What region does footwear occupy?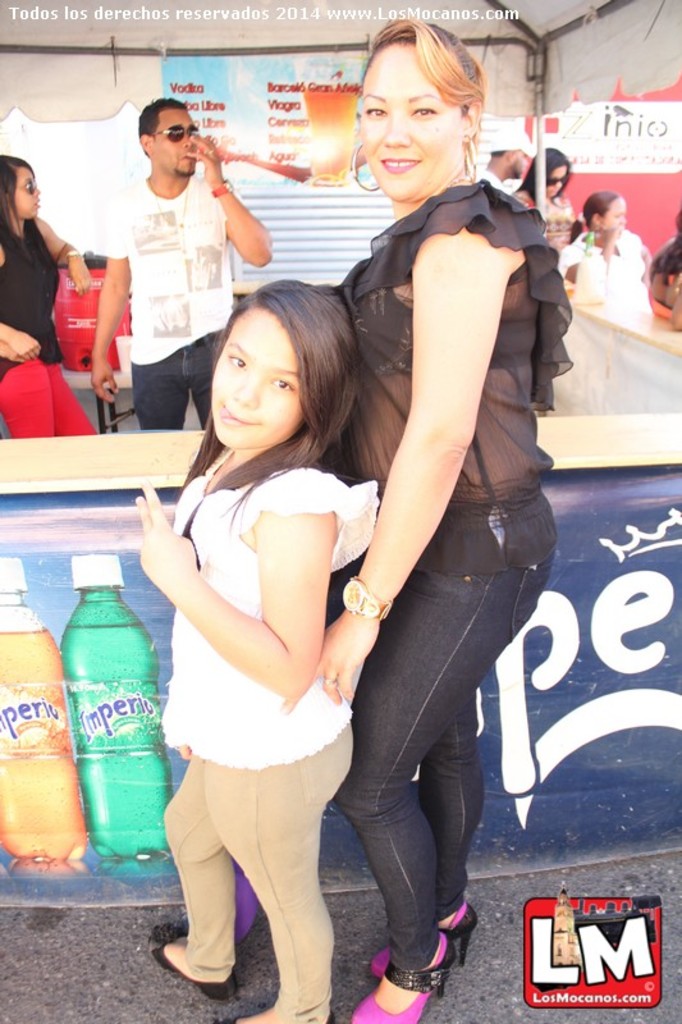
220 1010 337 1023.
